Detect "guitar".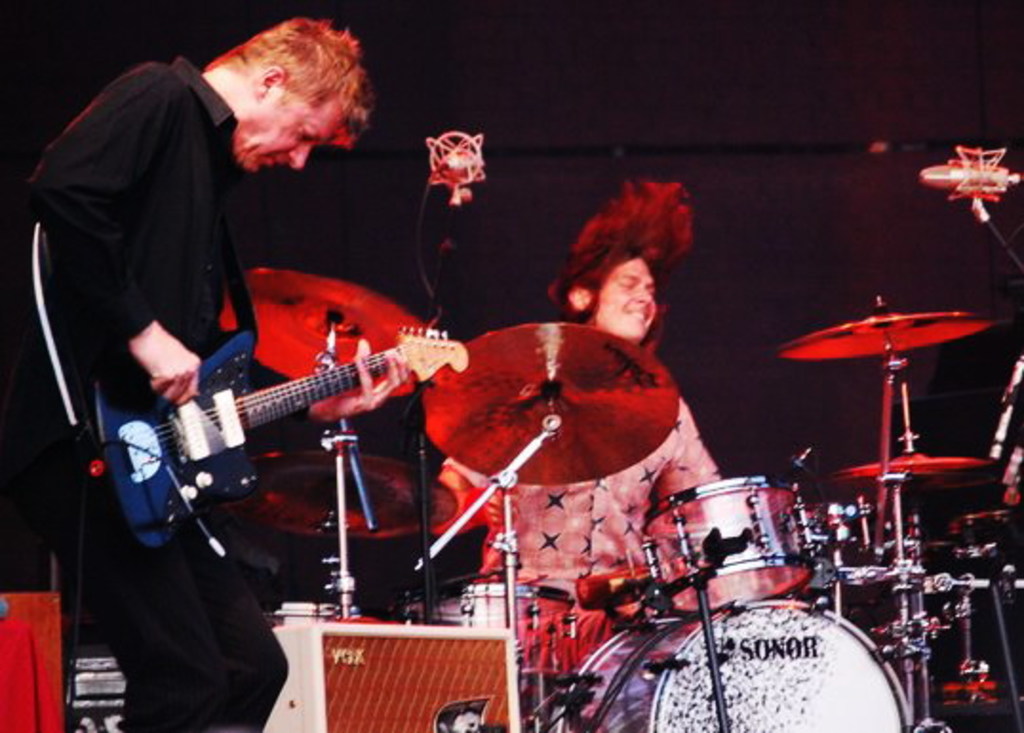
Detected at [91,324,468,556].
